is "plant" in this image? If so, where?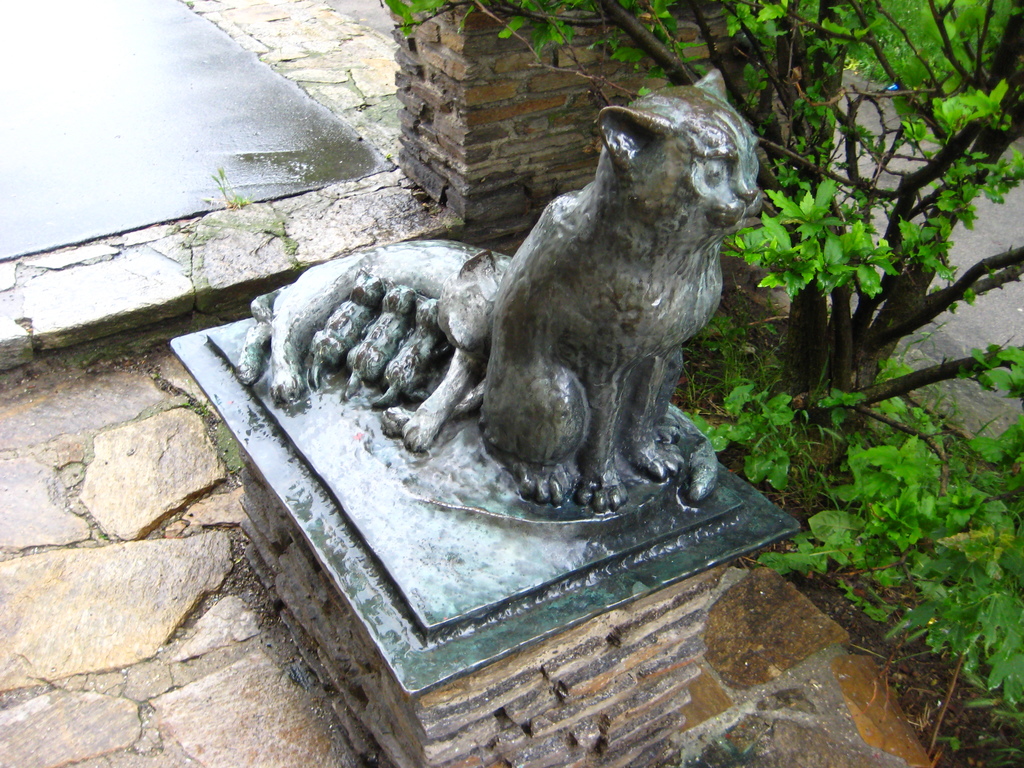
Yes, at <box>207,163,247,204</box>.
